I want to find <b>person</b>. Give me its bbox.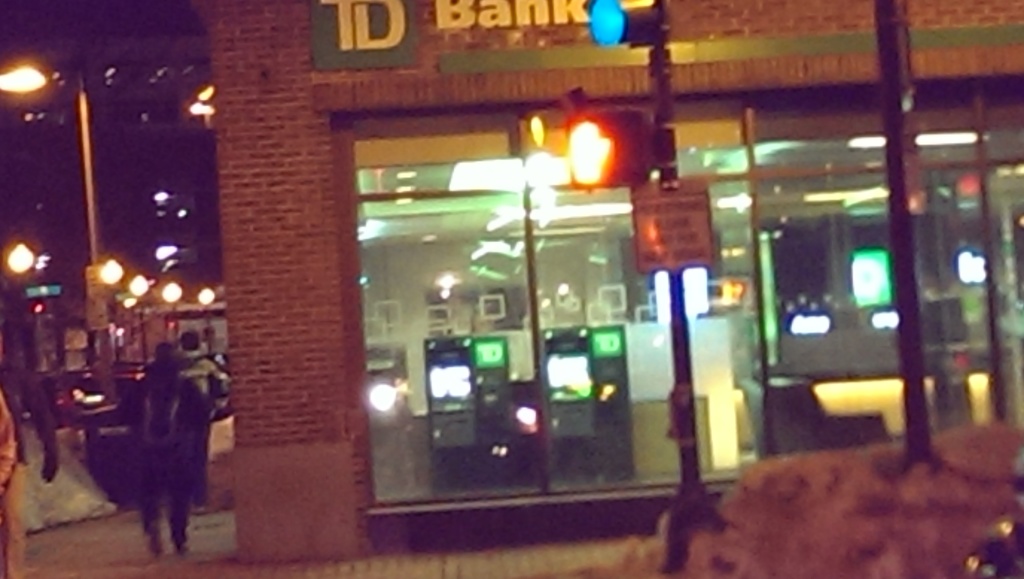
549,281,585,323.
